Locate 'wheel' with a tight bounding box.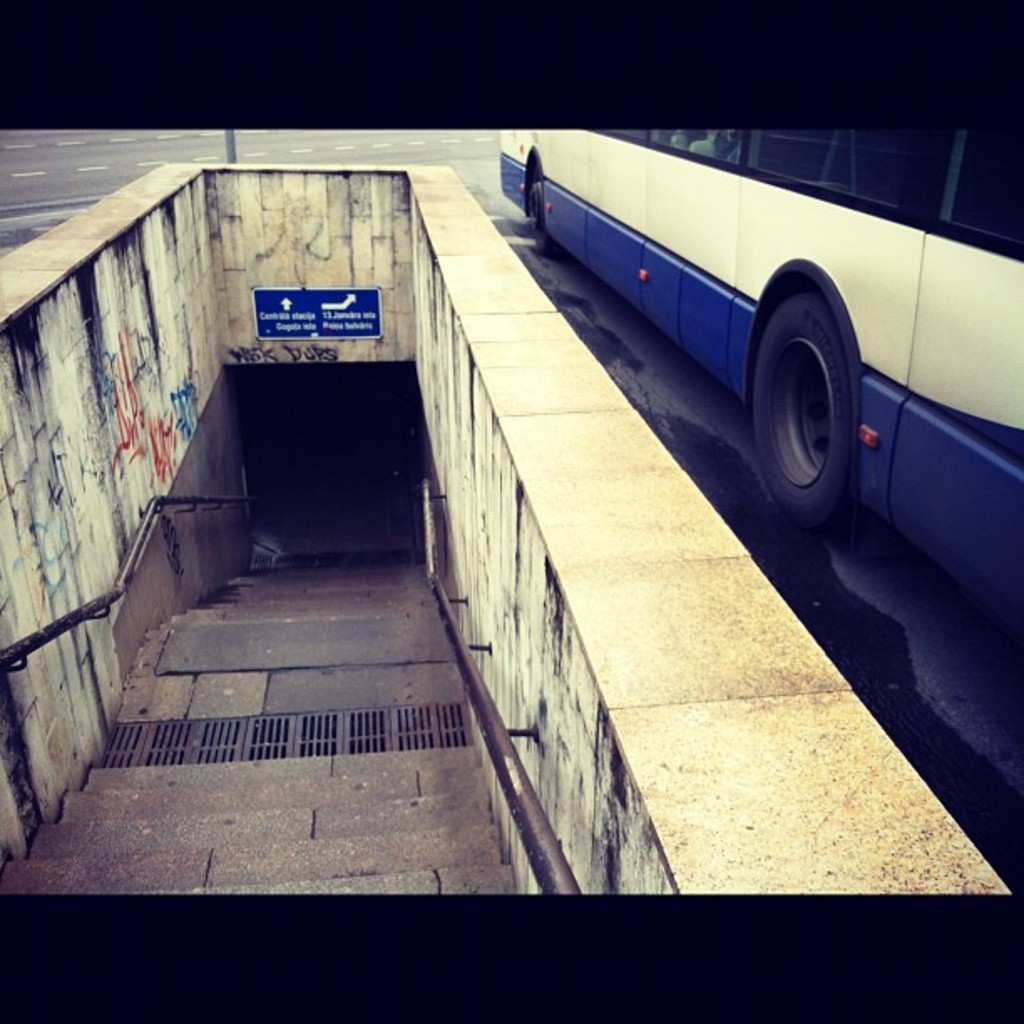
region(745, 284, 875, 539).
